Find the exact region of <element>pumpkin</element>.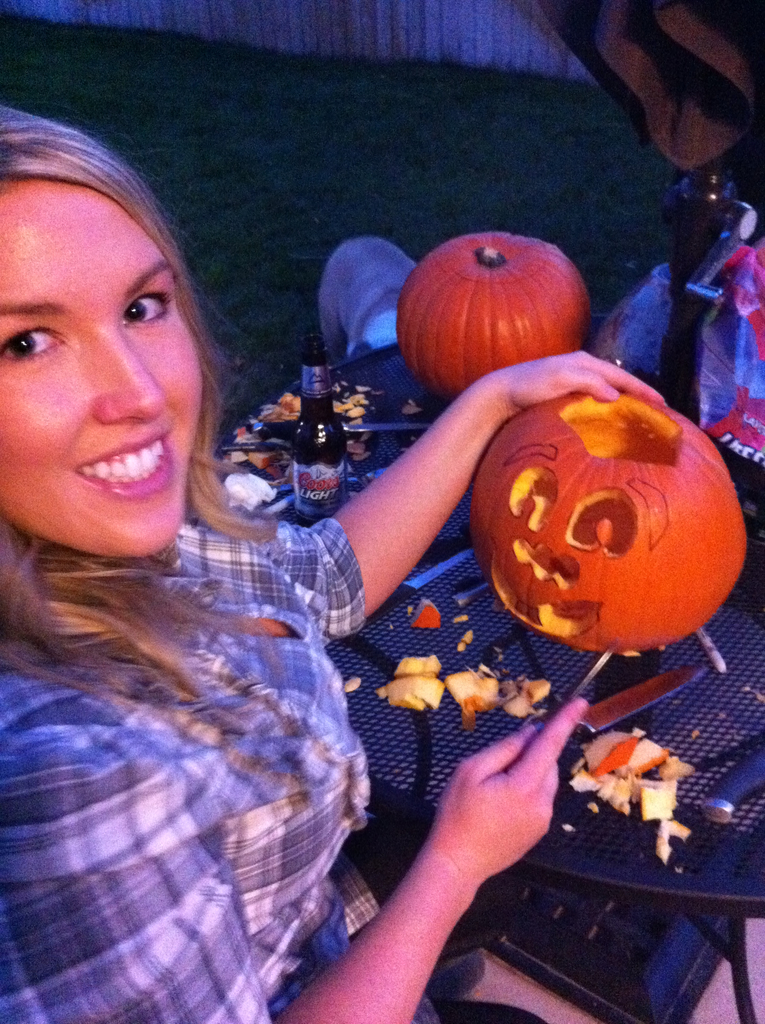
Exact region: box(399, 228, 578, 387).
